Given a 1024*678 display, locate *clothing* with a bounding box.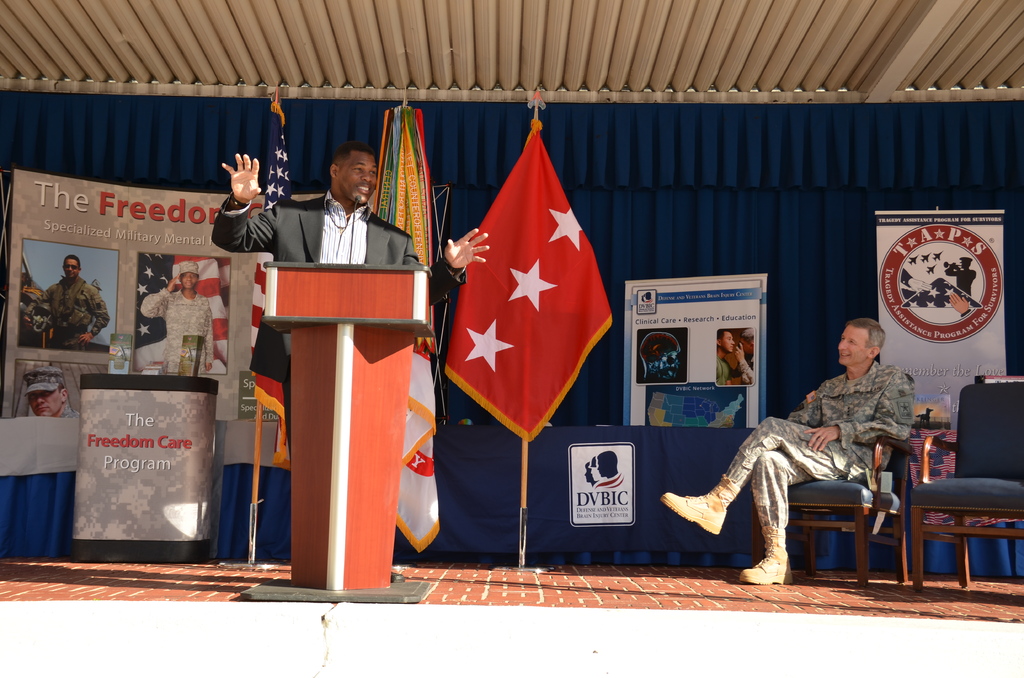
Located: [724, 360, 916, 533].
